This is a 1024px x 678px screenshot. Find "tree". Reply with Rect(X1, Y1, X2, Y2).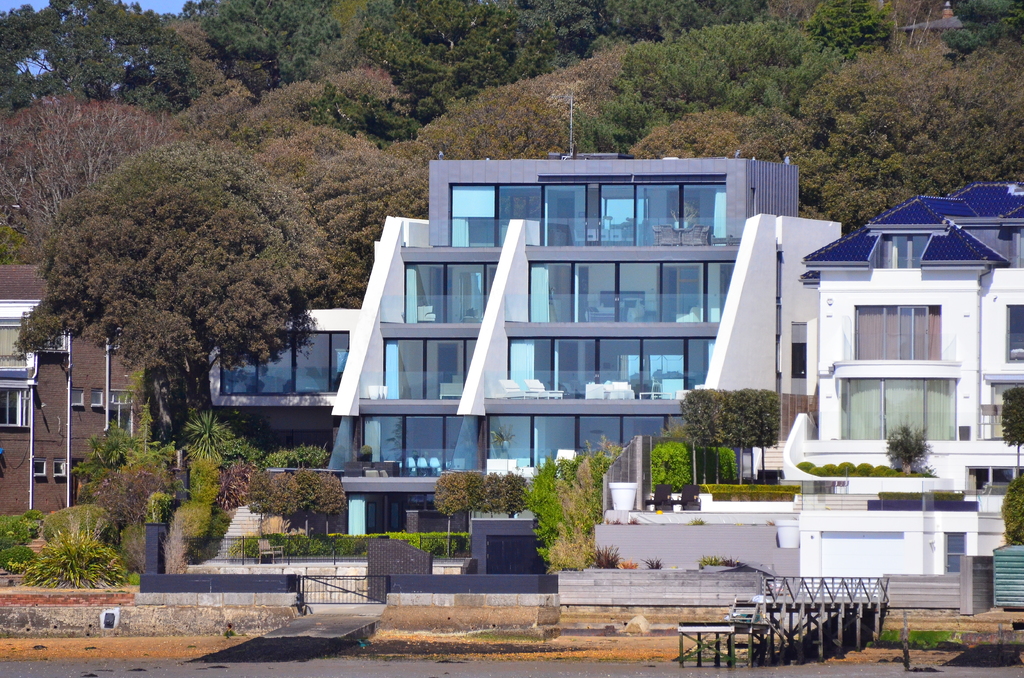
Rect(179, 0, 268, 74).
